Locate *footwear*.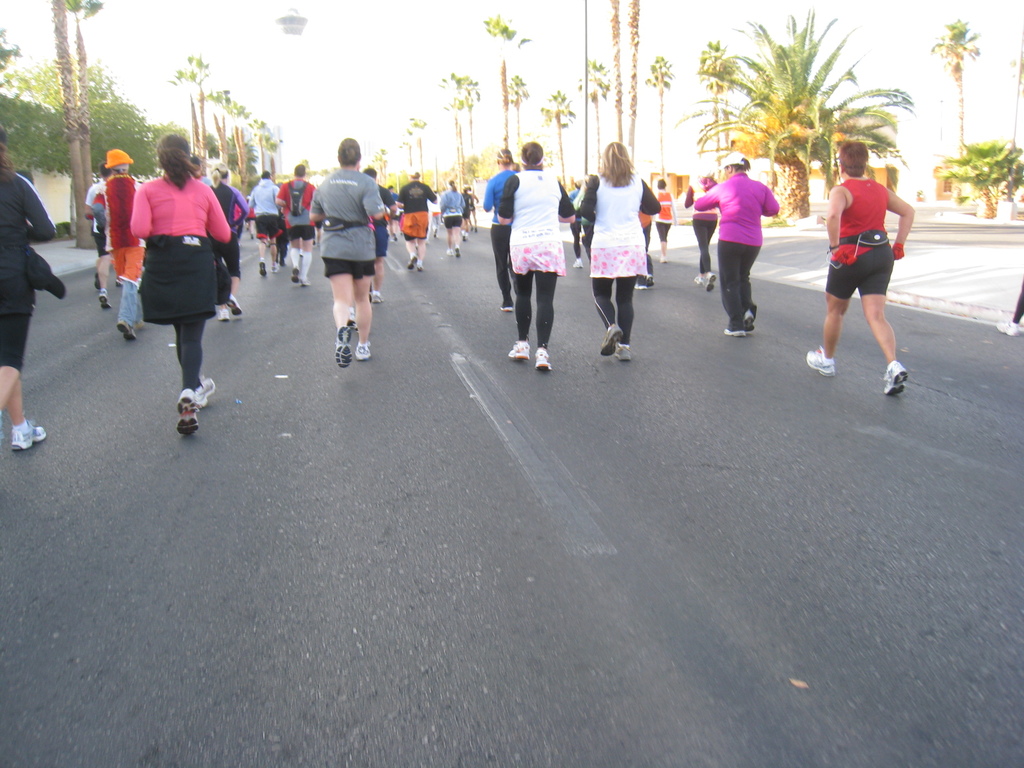
Bounding box: [455, 245, 461, 257].
